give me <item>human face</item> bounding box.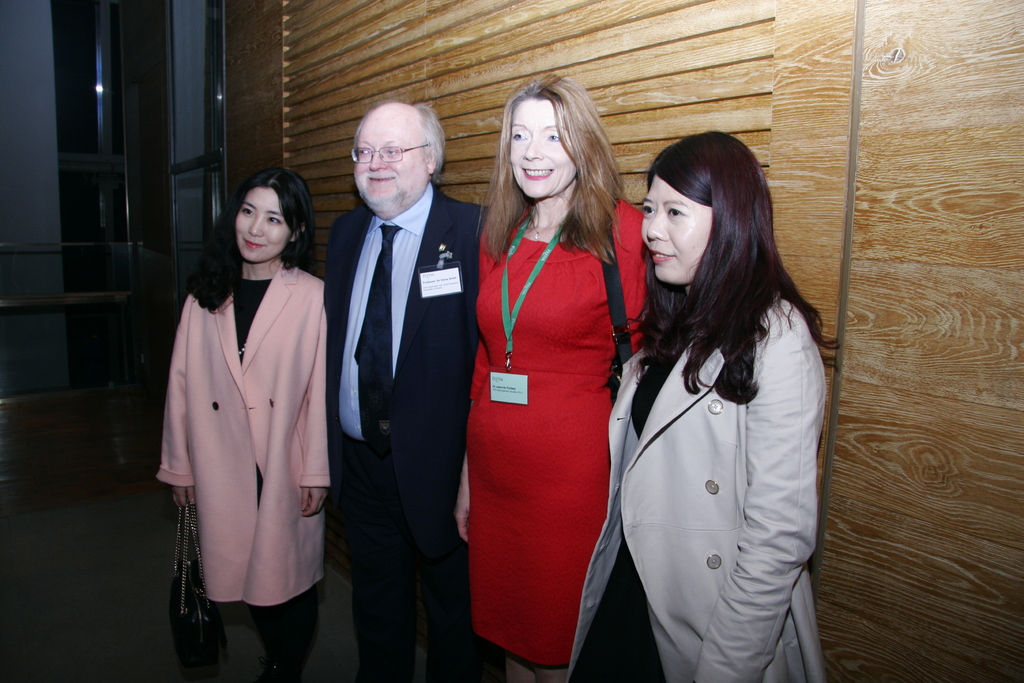
(236,185,291,261).
